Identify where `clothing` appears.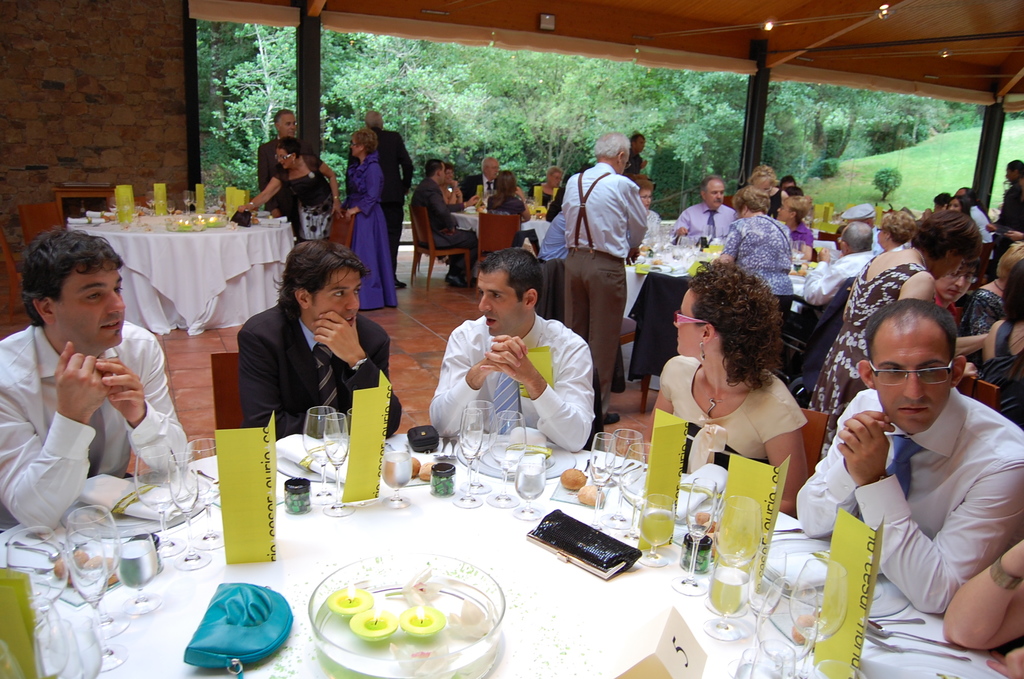
Appears at bbox=(724, 218, 796, 320).
